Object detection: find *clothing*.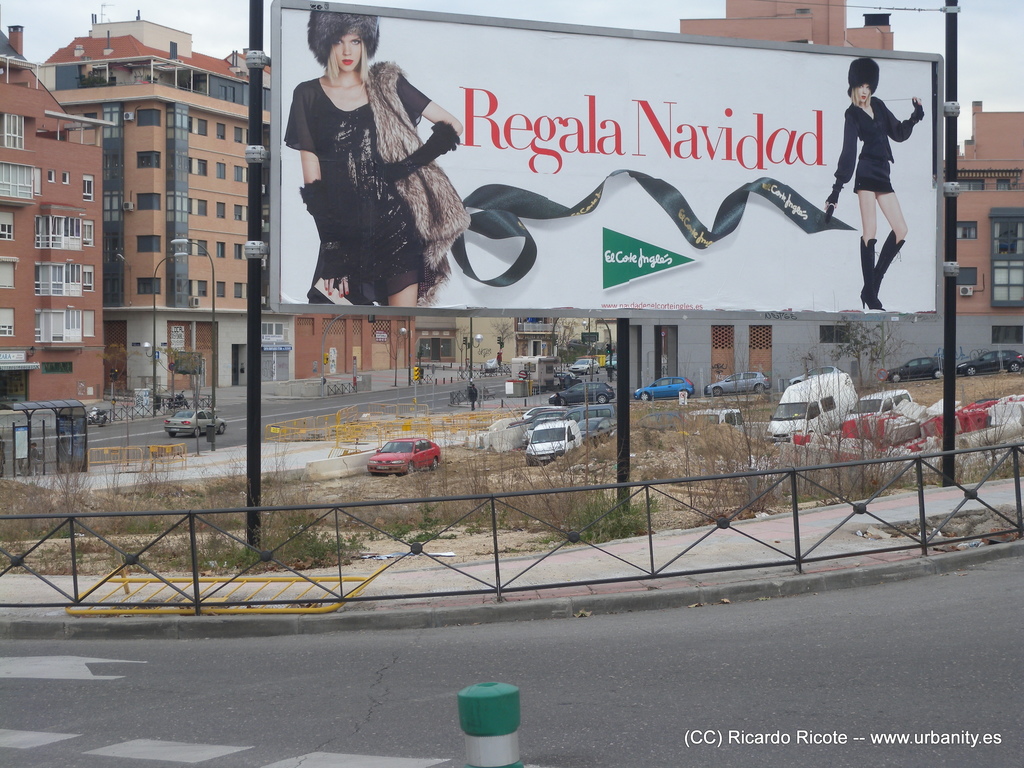
x1=280, y1=47, x2=470, y2=288.
